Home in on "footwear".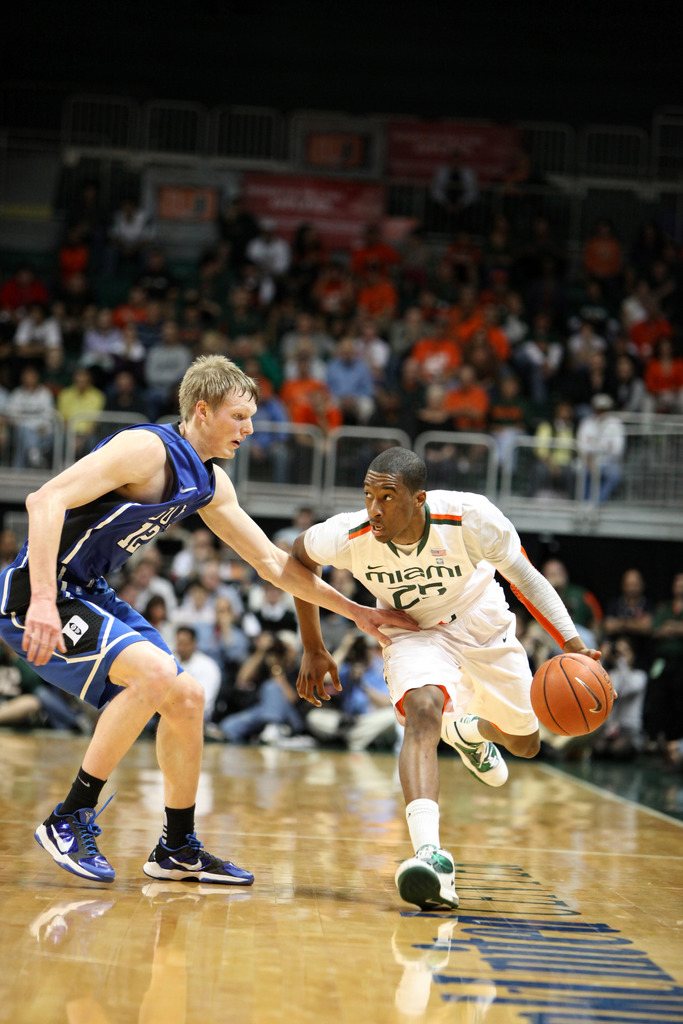
Homed in at [142,817,258,888].
